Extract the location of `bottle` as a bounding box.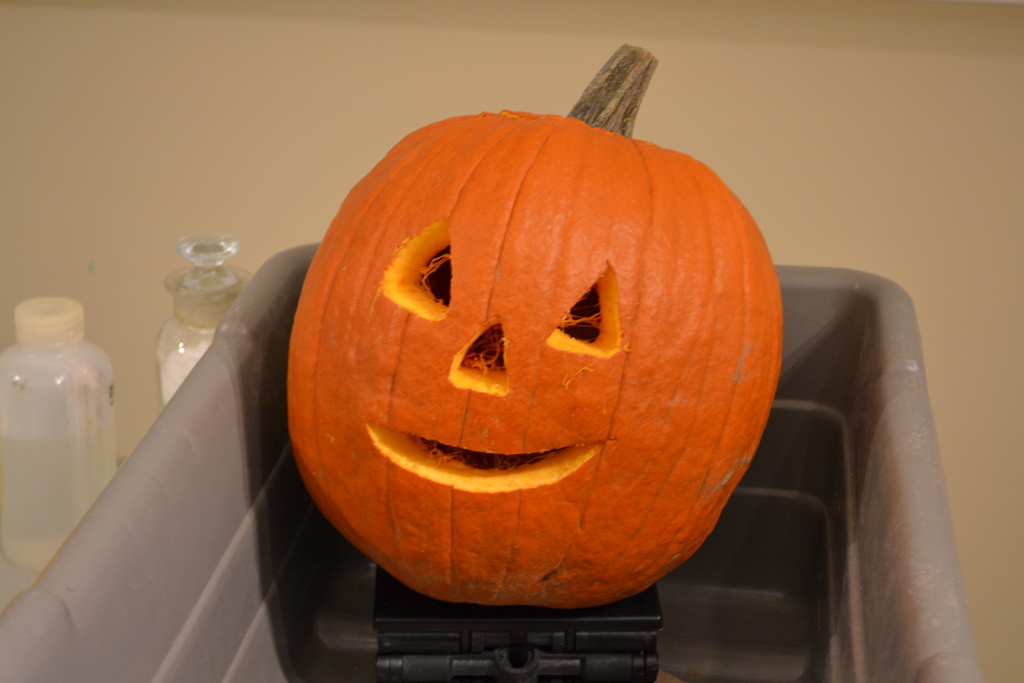
bbox(3, 321, 109, 561).
